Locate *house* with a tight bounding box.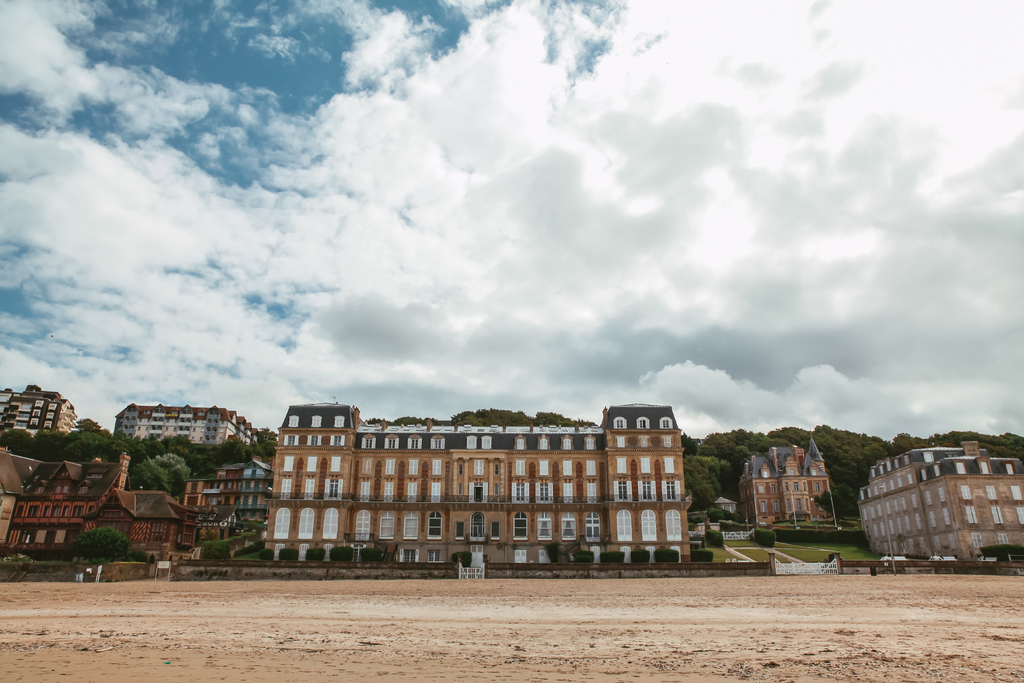
244 397 705 586.
